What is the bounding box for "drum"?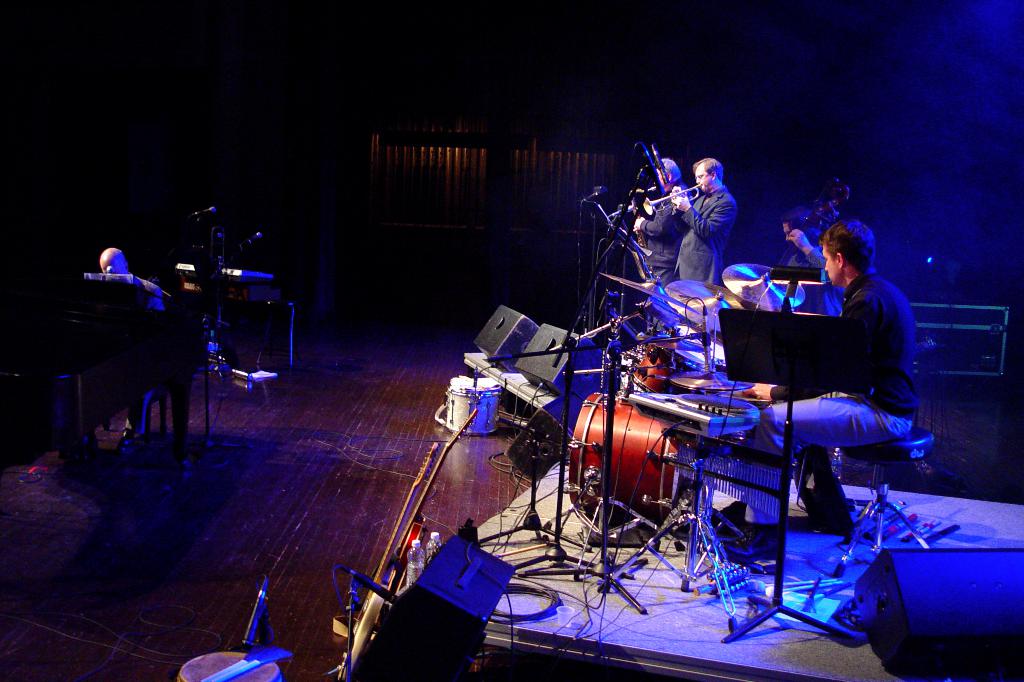
l=554, t=384, r=680, b=524.
